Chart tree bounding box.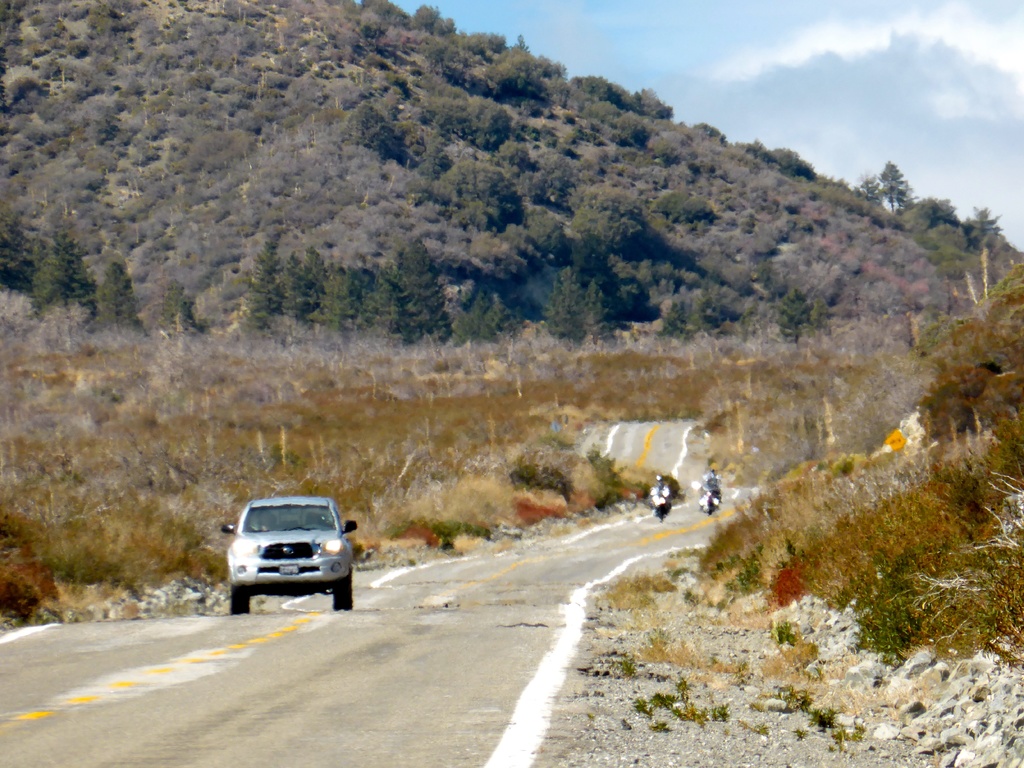
Charted: <box>572,185,644,254</box>.
